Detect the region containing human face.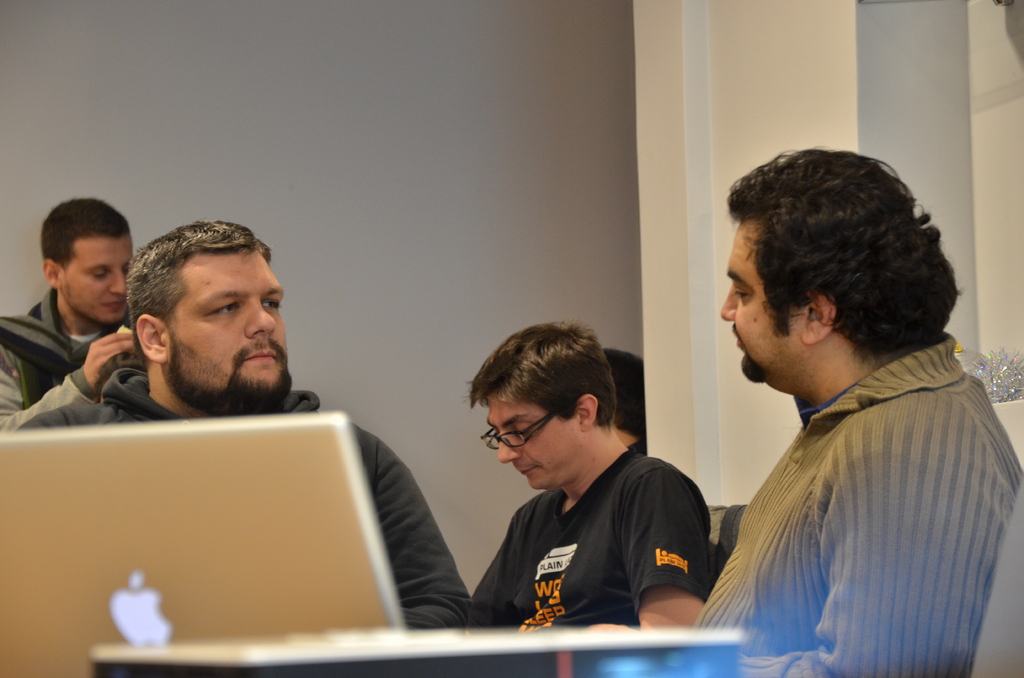
select_region(175, 254, 285, 398).
